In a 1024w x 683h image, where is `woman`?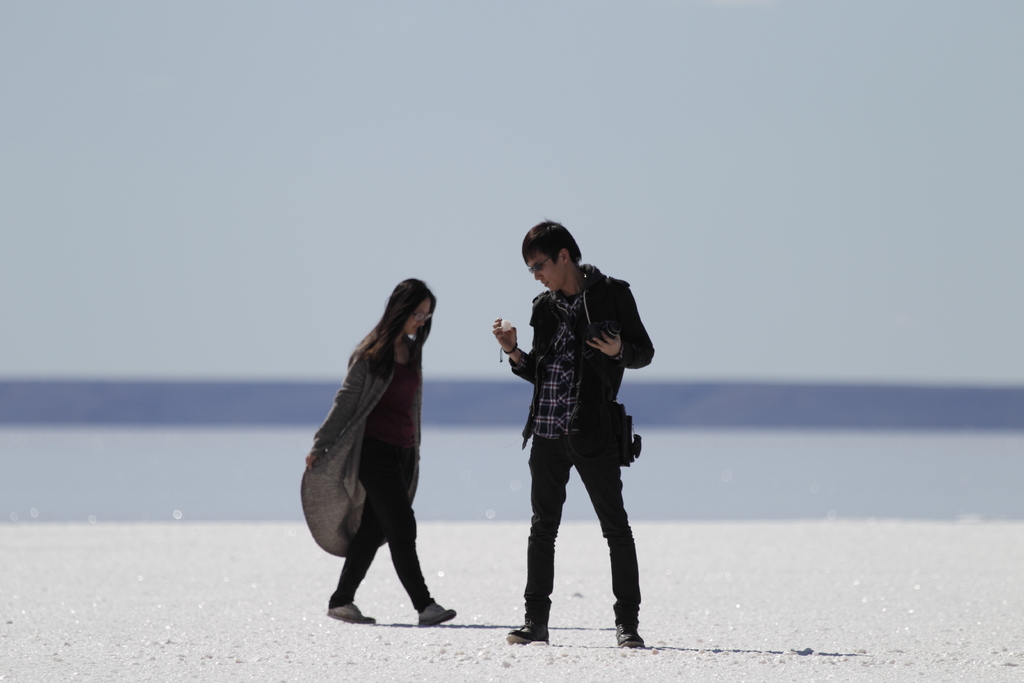
left=296, top=275, right=452, bottom=624.
